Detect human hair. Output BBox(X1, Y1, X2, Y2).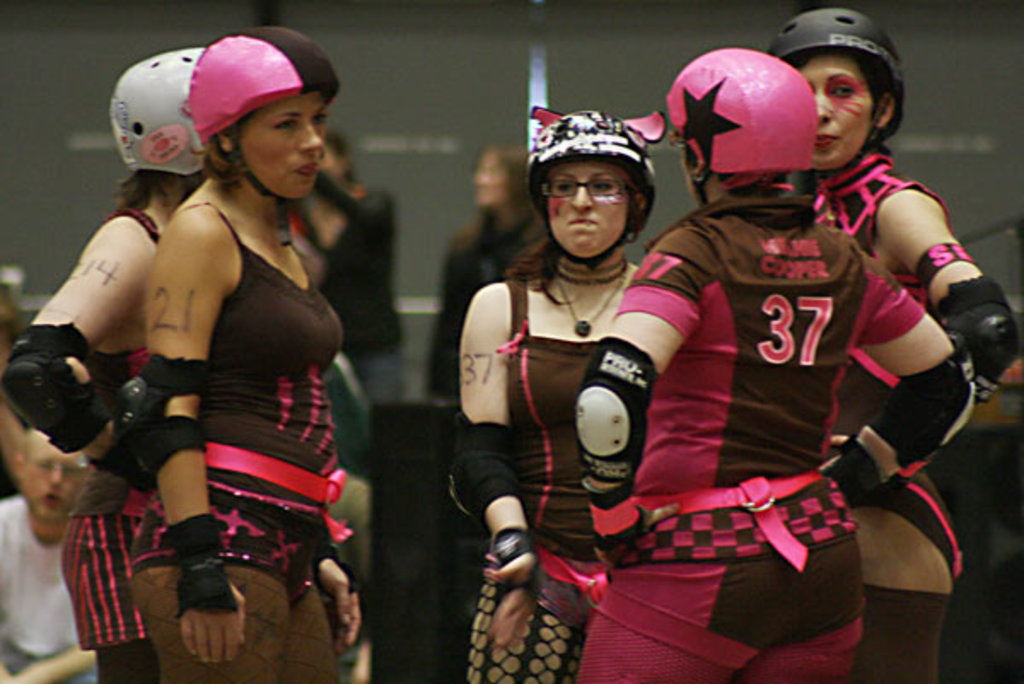
BBox(454, 136, 538, 252).
